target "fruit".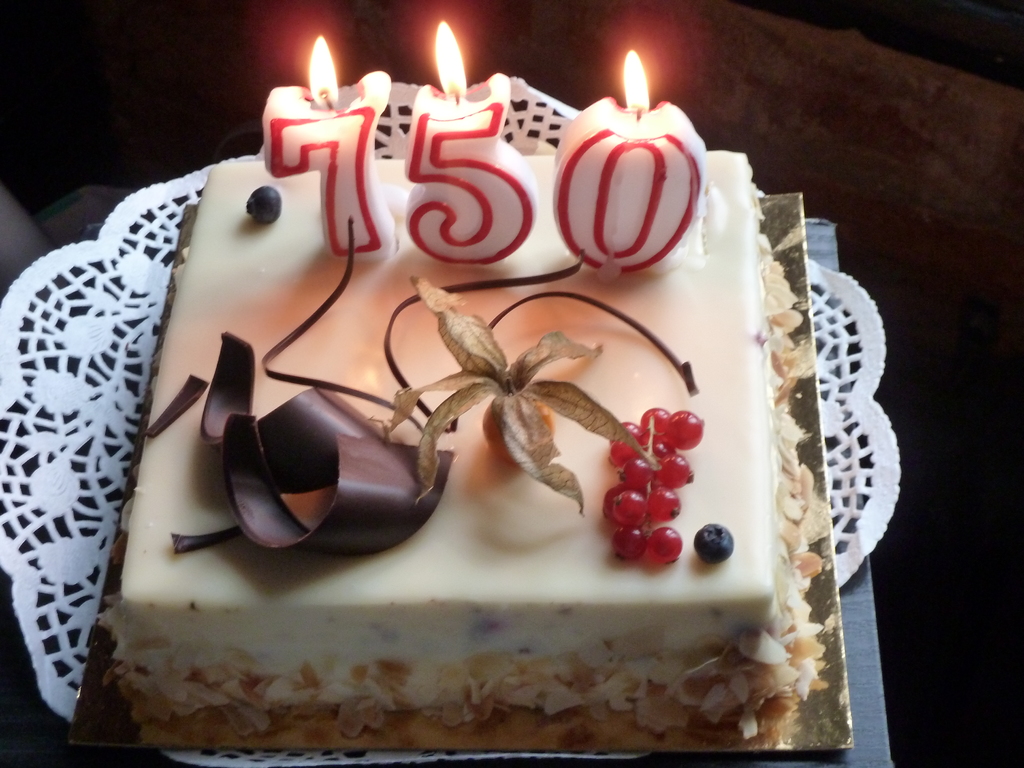
Target region: left=700, top=521, right=731, bottom=566.
